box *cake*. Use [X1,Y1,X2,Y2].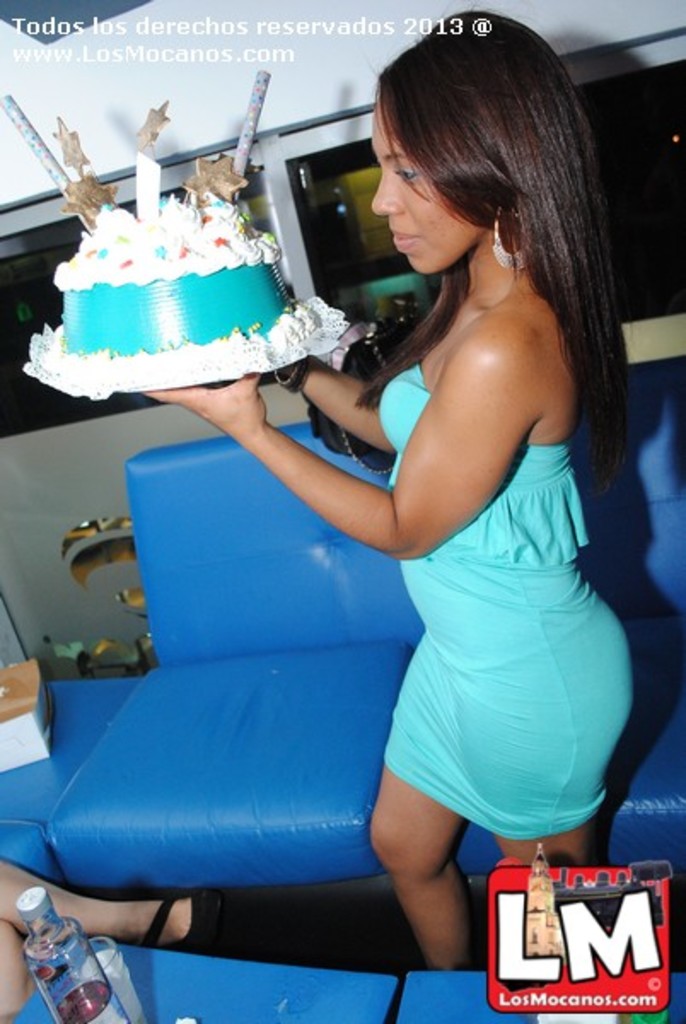
[22,205,348,401].
